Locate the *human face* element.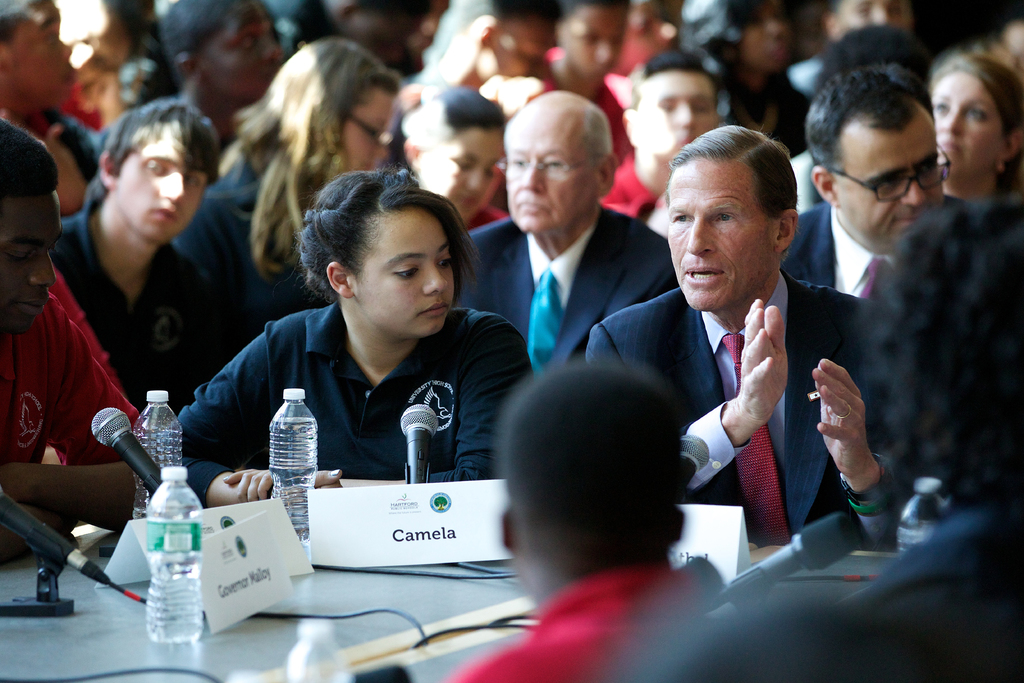
Element bbox: [112,129,211,243].
